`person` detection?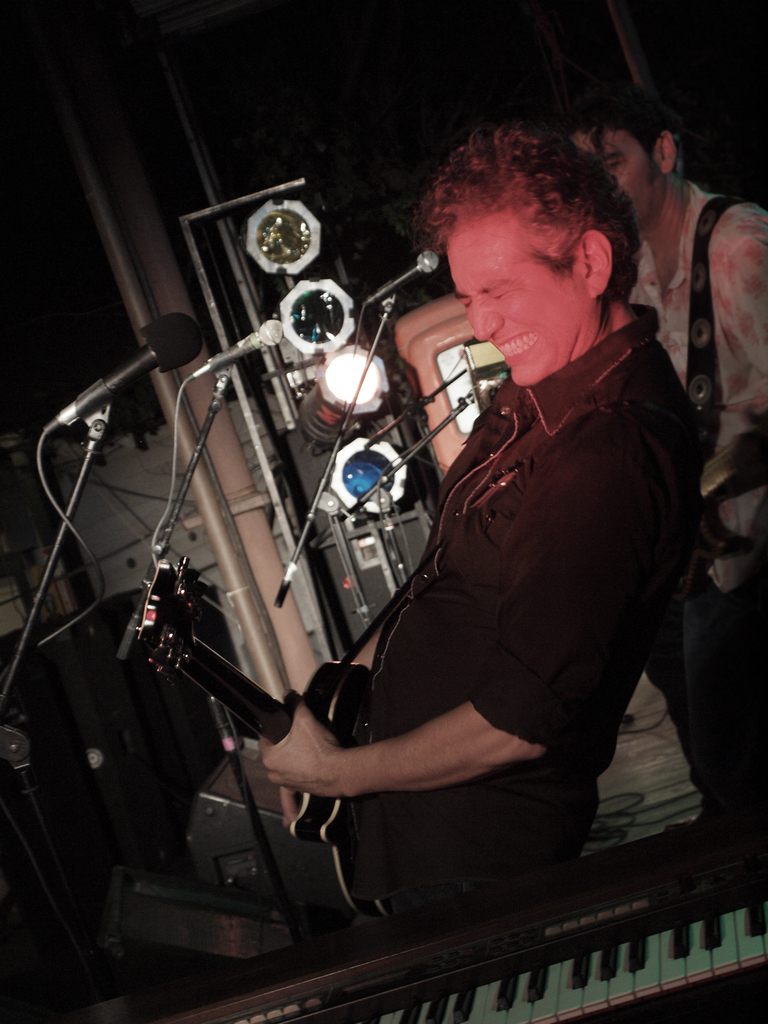
{"left": 564, "top": 77, "right": 767, "bottom": 809}
